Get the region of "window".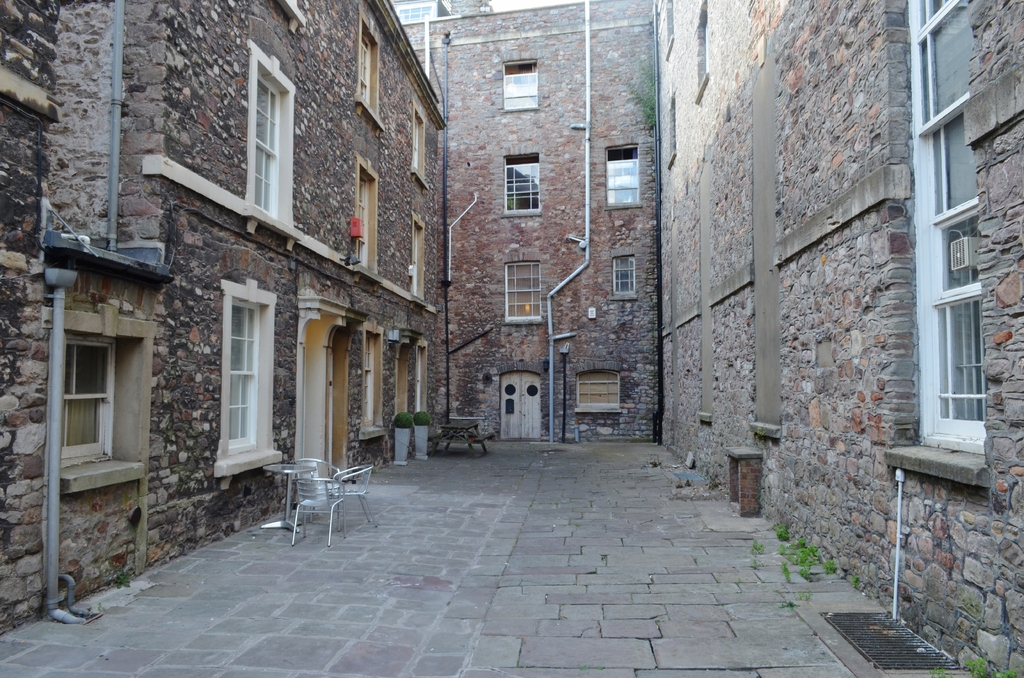
504,159,535,213.
